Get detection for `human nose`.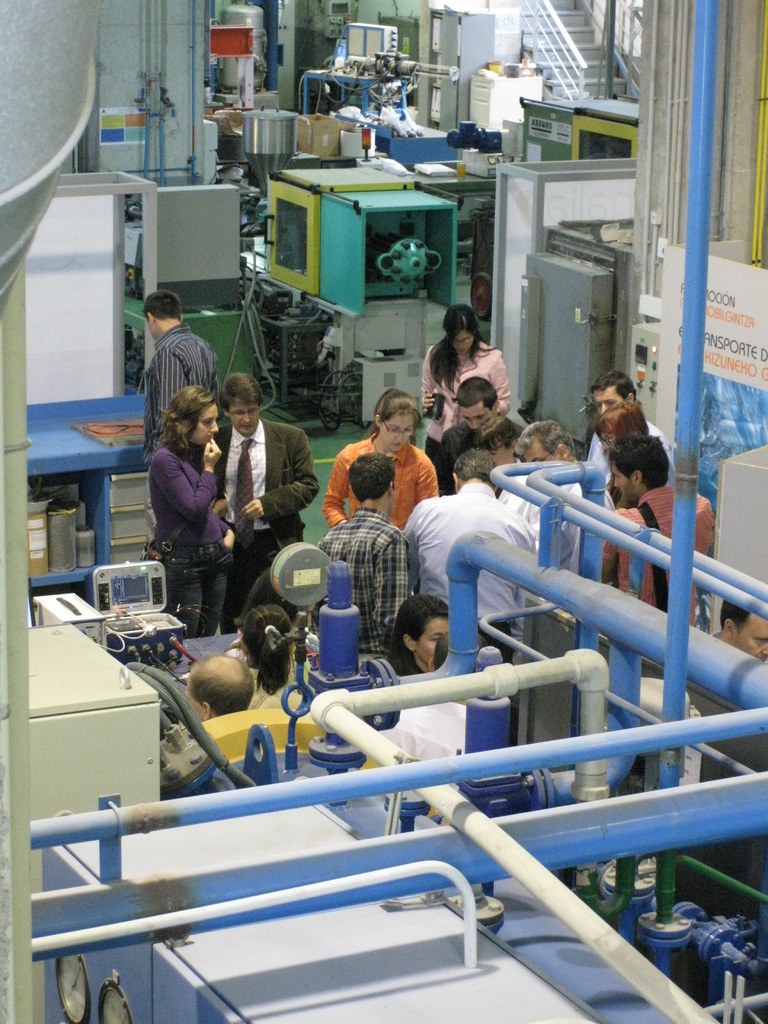
Detection: bbox=[456, 342, 464, 352].
